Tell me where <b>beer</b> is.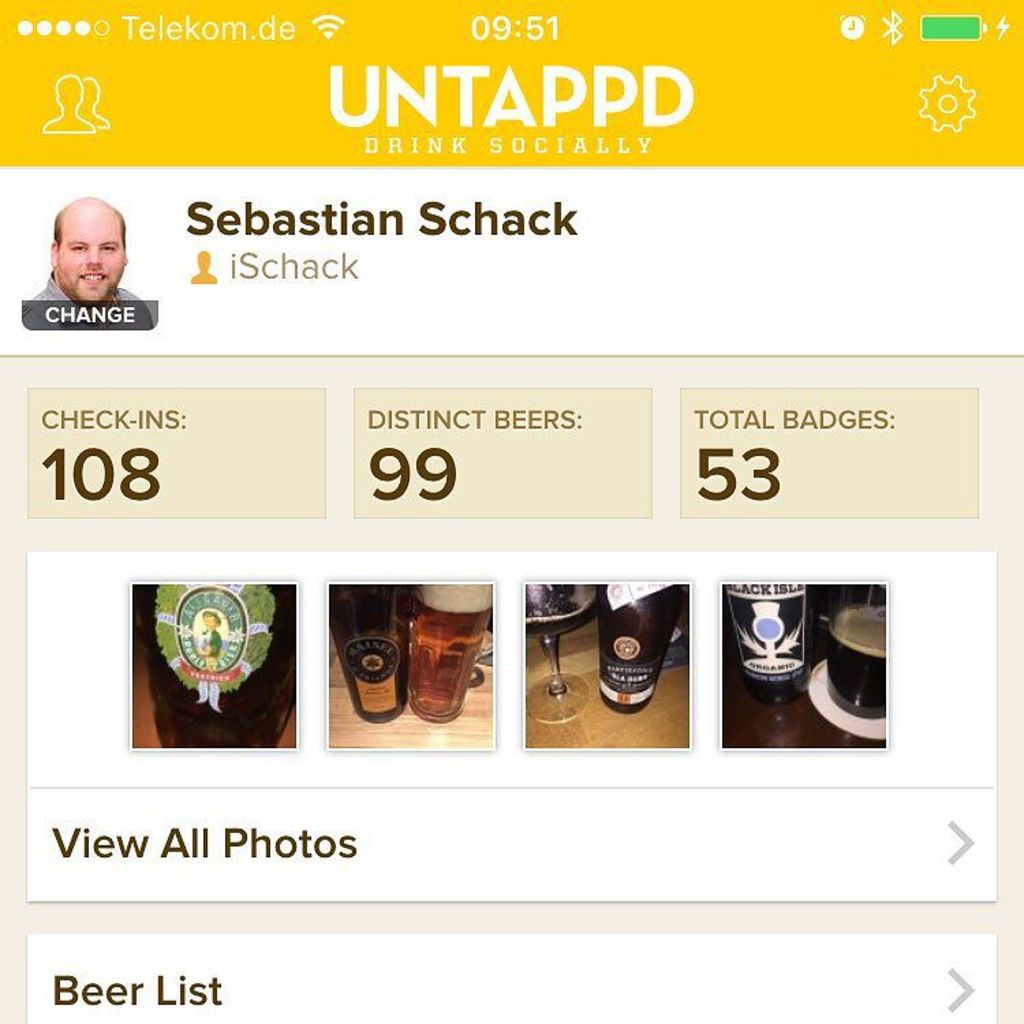
<b>beer</b> is at 134, 582, 289, 751.
